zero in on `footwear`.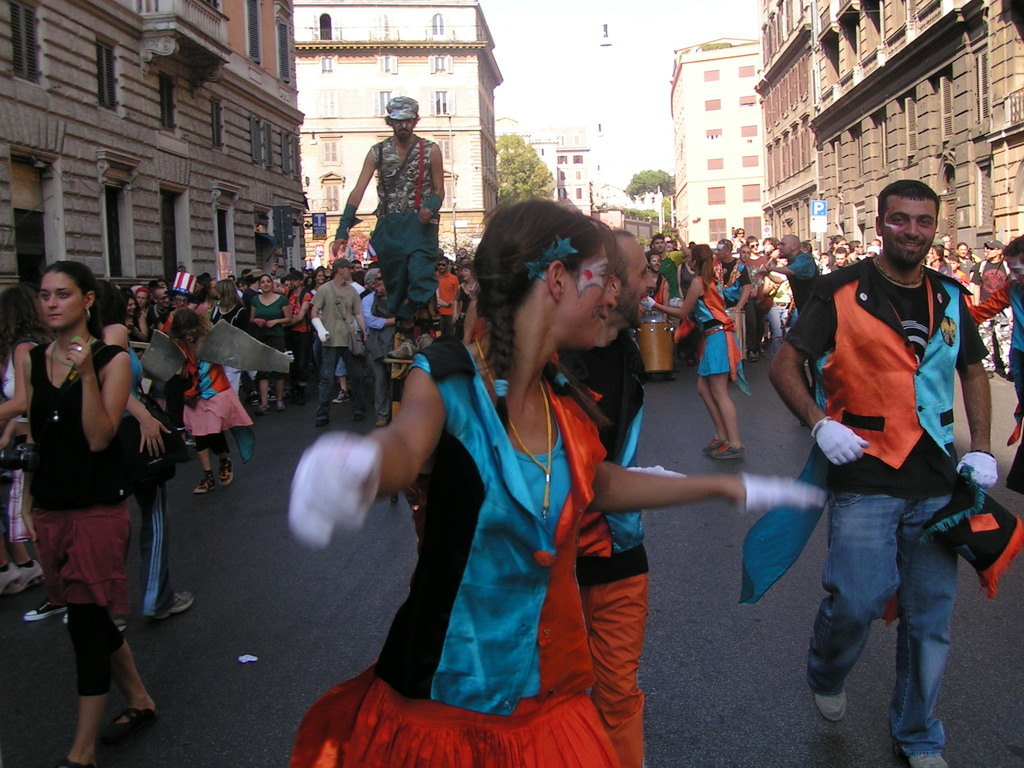
Zeroed in: box=[345, 399, 369, 419].
